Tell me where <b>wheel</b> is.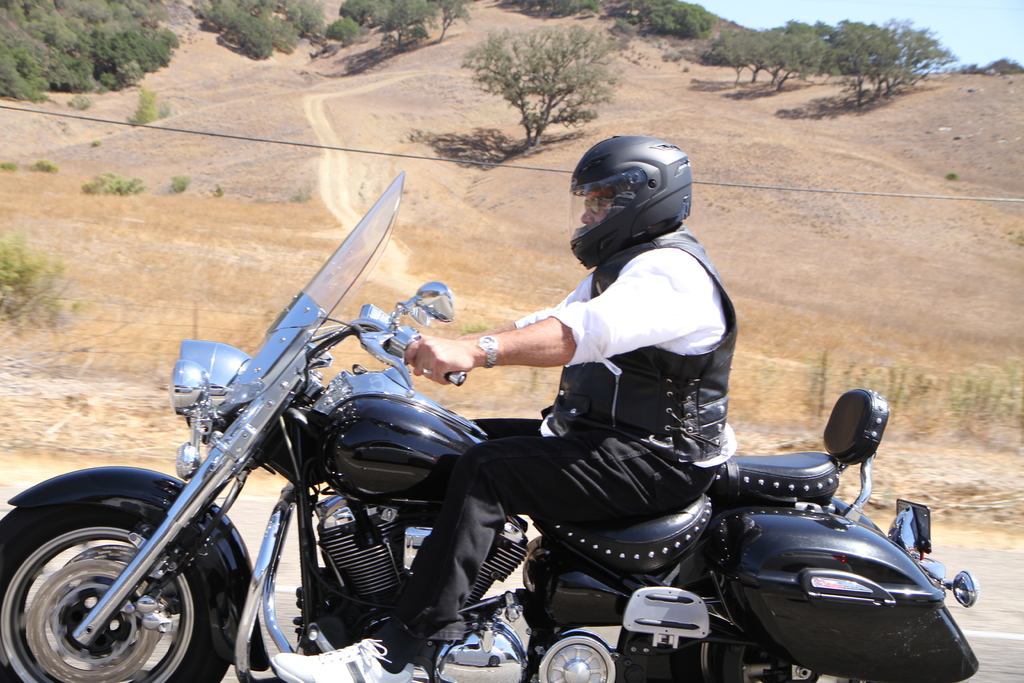
<b>wheel</b> is at 675 578 876 682.
